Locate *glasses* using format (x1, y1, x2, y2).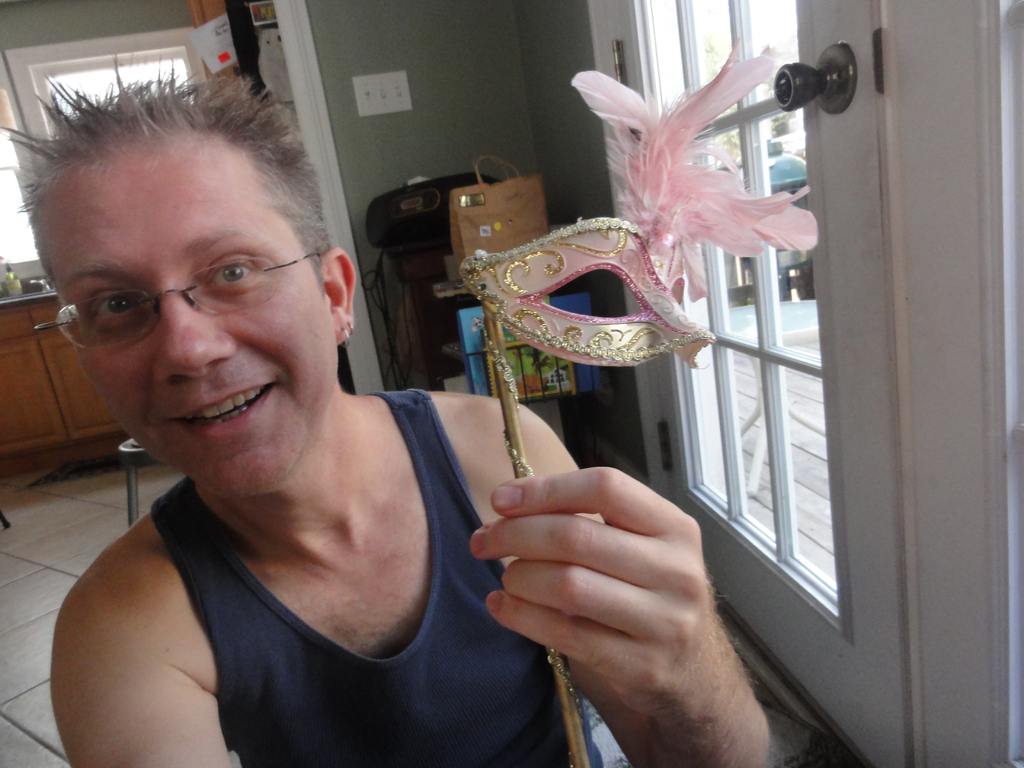
(30, 253, 315, 349).
